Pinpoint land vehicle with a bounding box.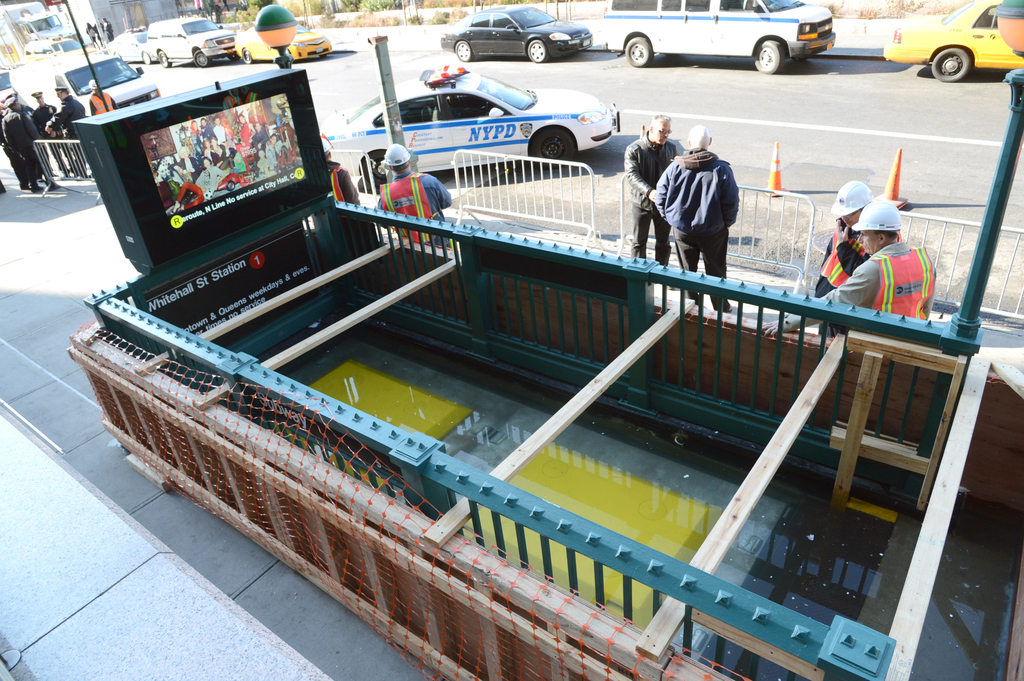
{"left": 234, "top": 22, "right": 332, "bottom": 61}.
